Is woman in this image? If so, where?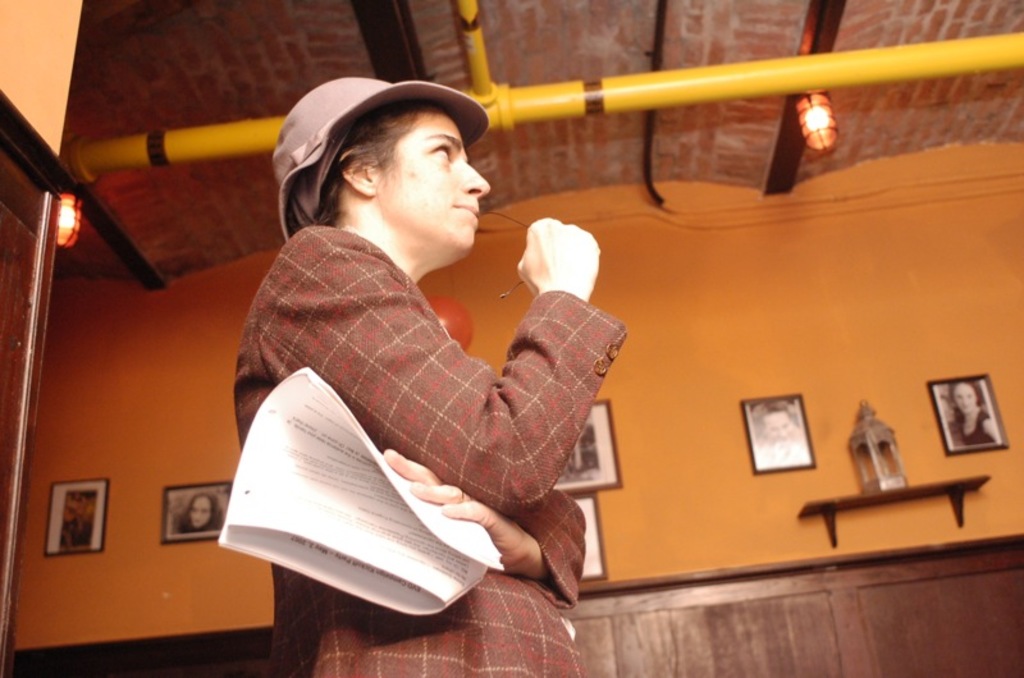
Yes, at [174,494,224,533].
